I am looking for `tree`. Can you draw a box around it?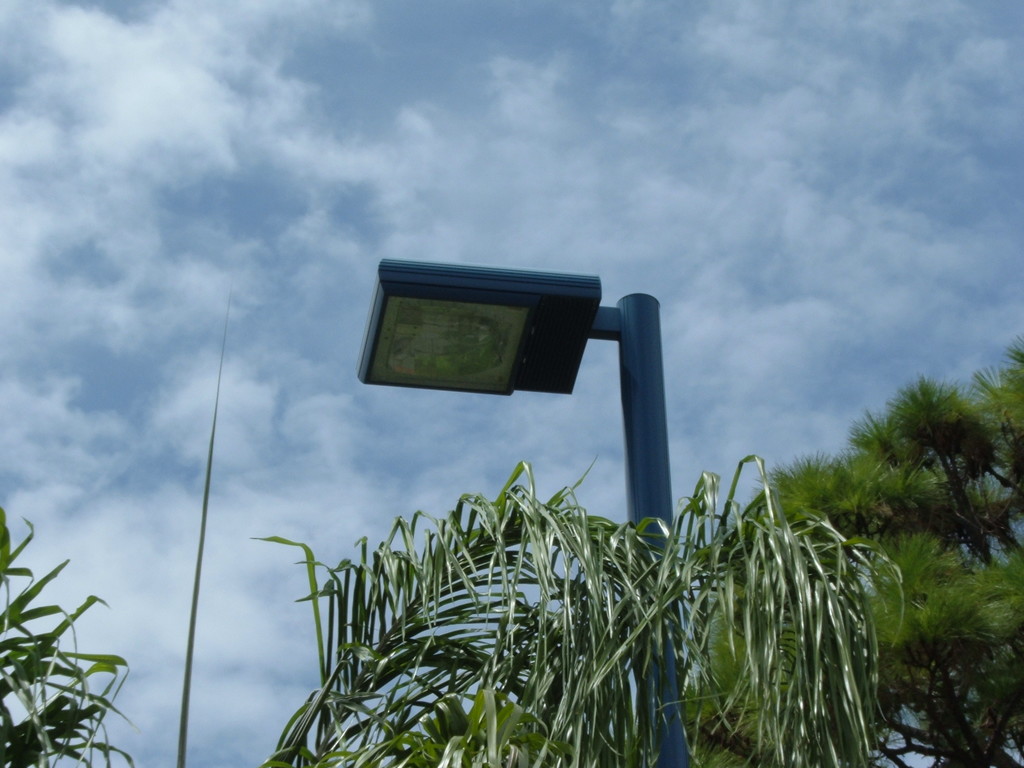
Sure, the bounding box is 763 312 1021 744.
